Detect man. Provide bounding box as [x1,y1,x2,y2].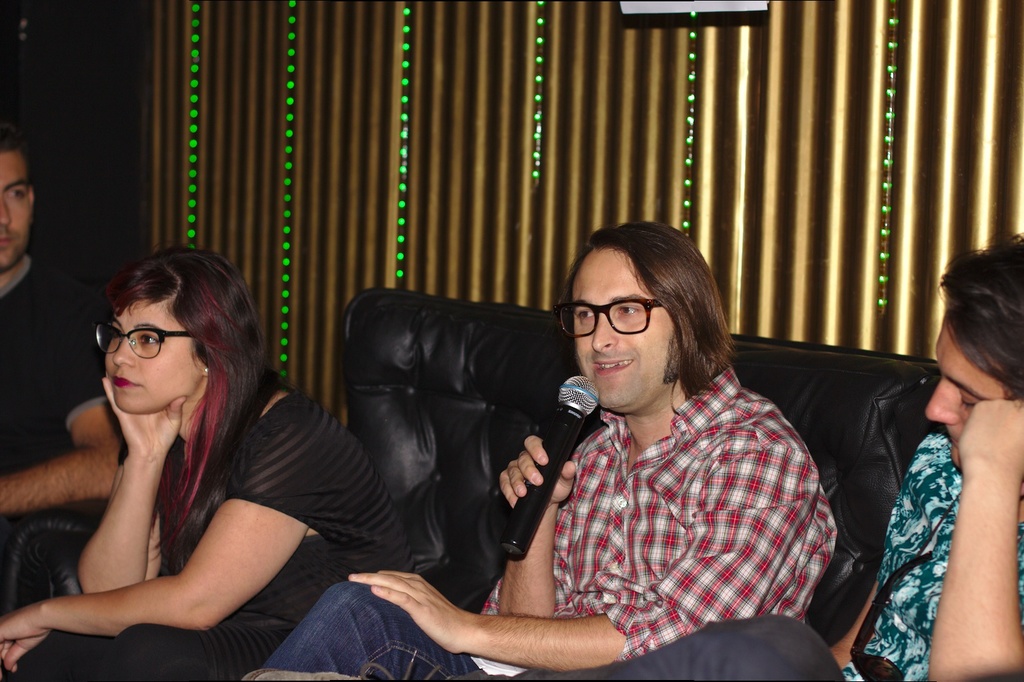
[241,232,1023,681].
